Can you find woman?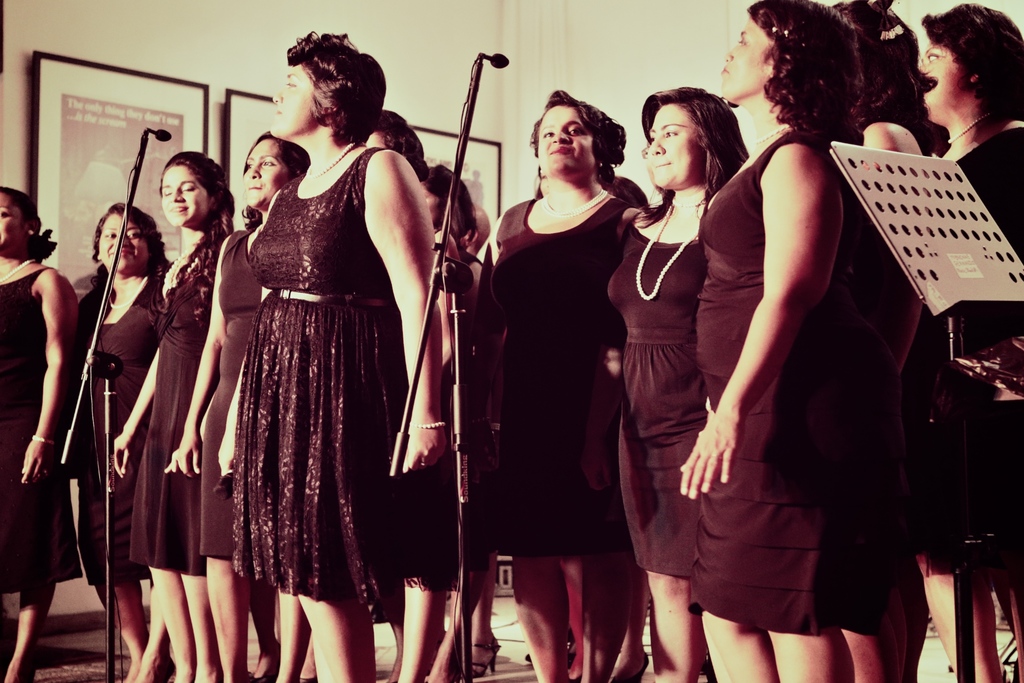
Yes, bounding box: crop(594, 84, 751, 682).
